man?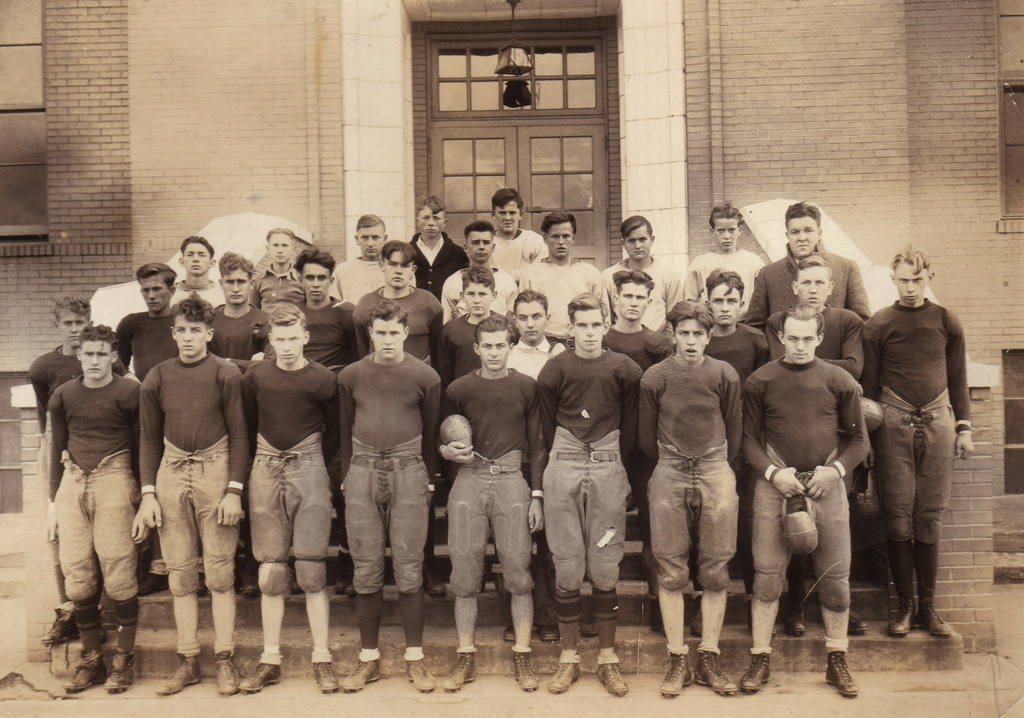
<box>143,296,245,695</box>
